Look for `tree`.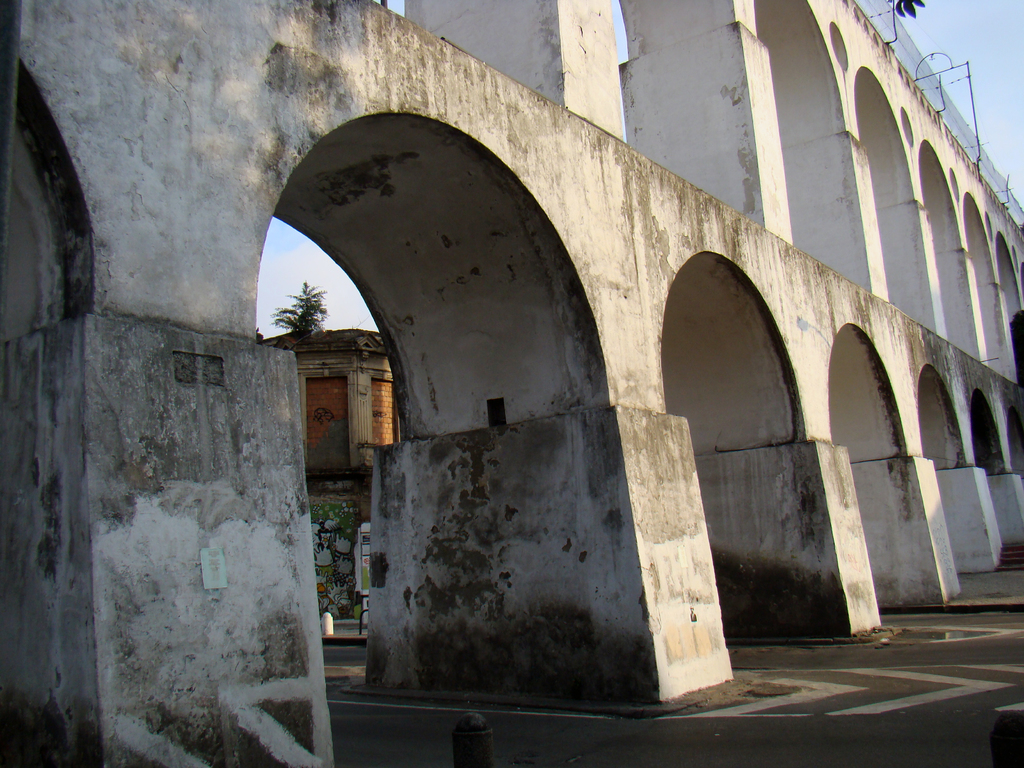
Found: [x1=248, y1=264, x2=342, y2=360].
